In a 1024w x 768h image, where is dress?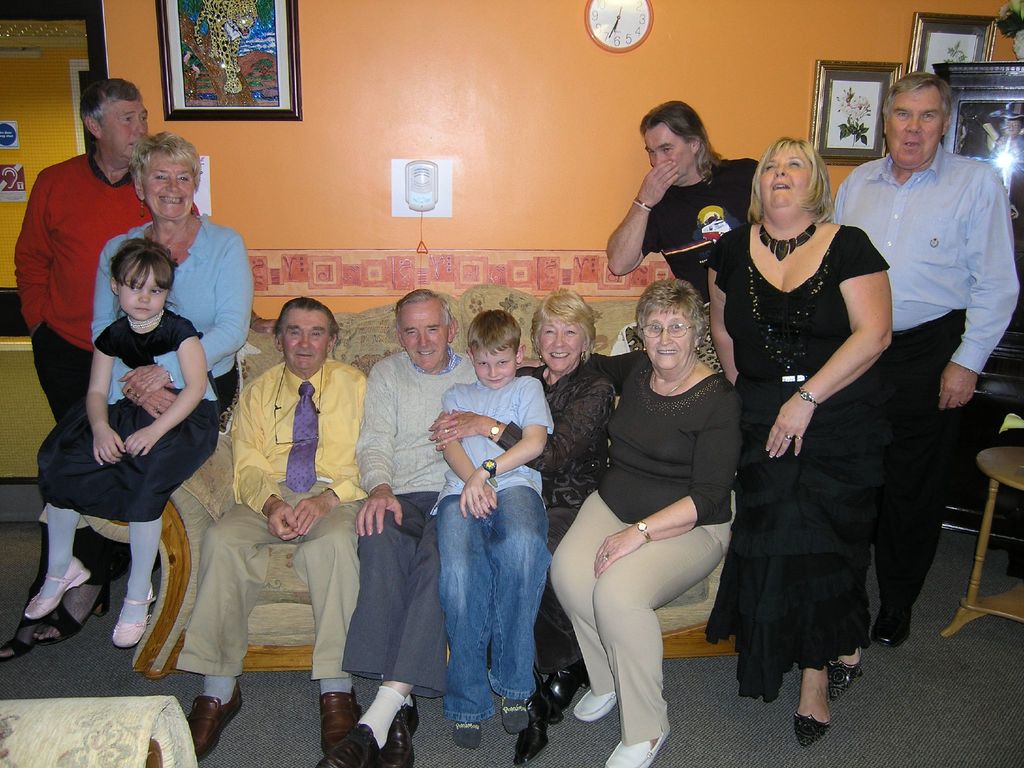
[38, 306, 220, 518].
